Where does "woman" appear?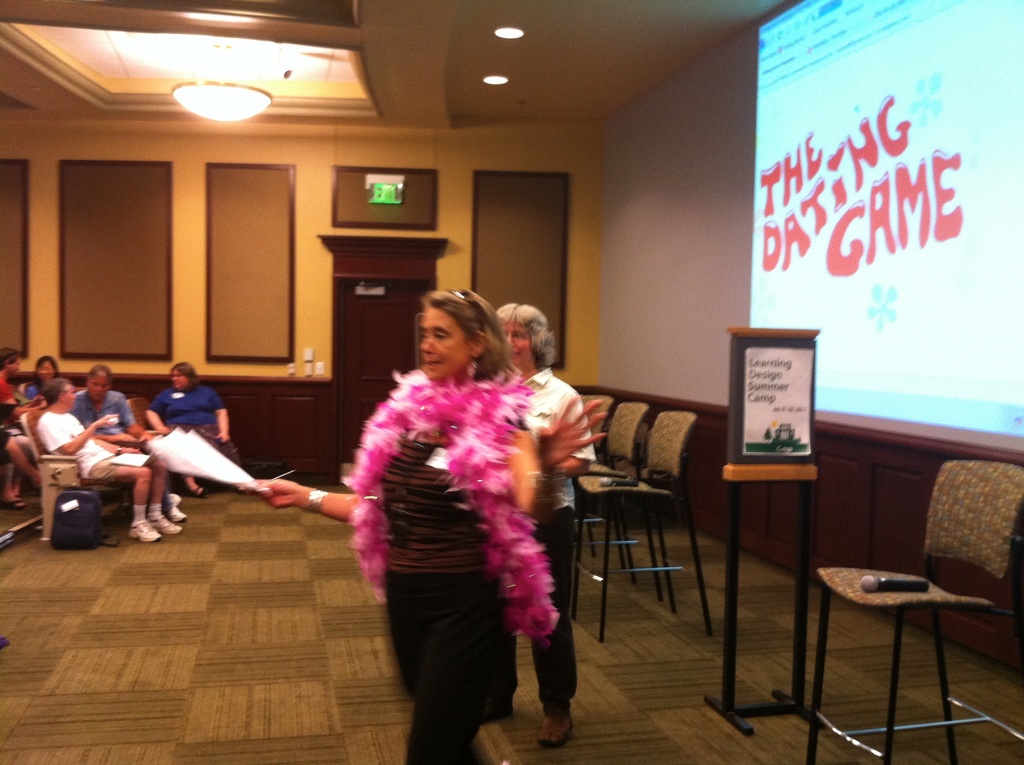
Appears at 492:302:599:748.
